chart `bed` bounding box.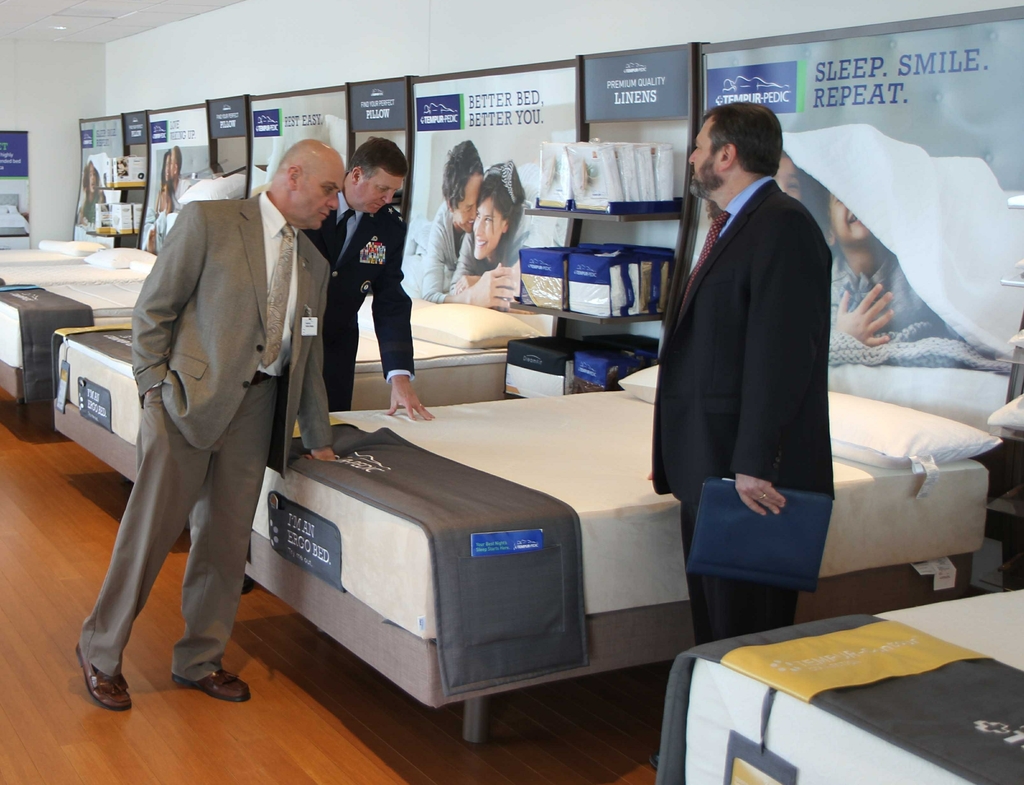
Charted: 0:273:151:416.
